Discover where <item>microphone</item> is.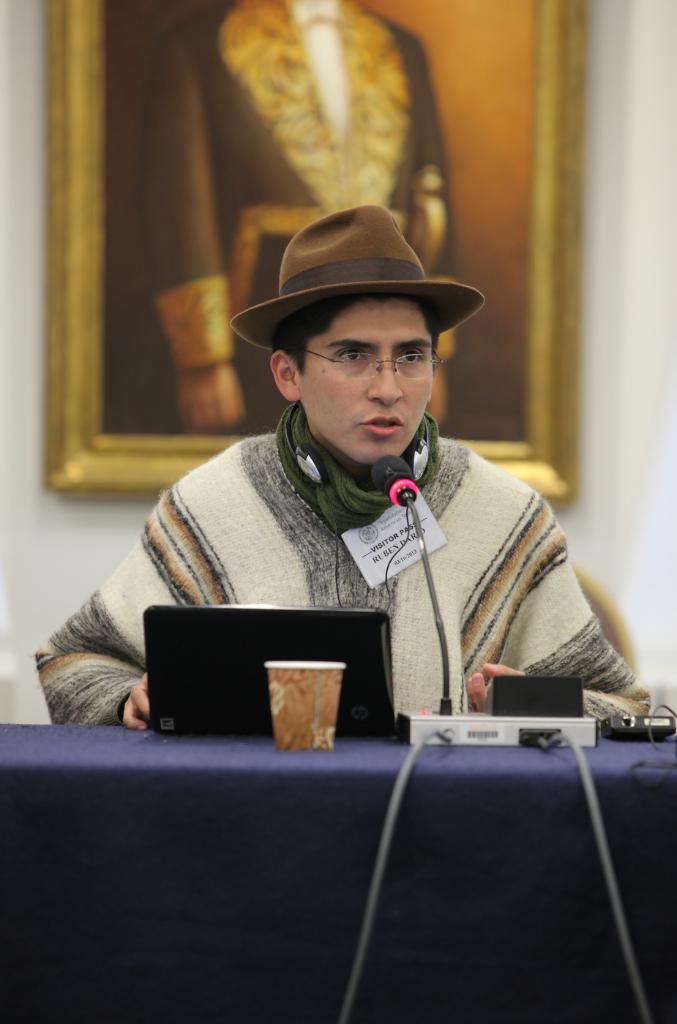
Discovered at BBox(362, 444, 416, 507).
